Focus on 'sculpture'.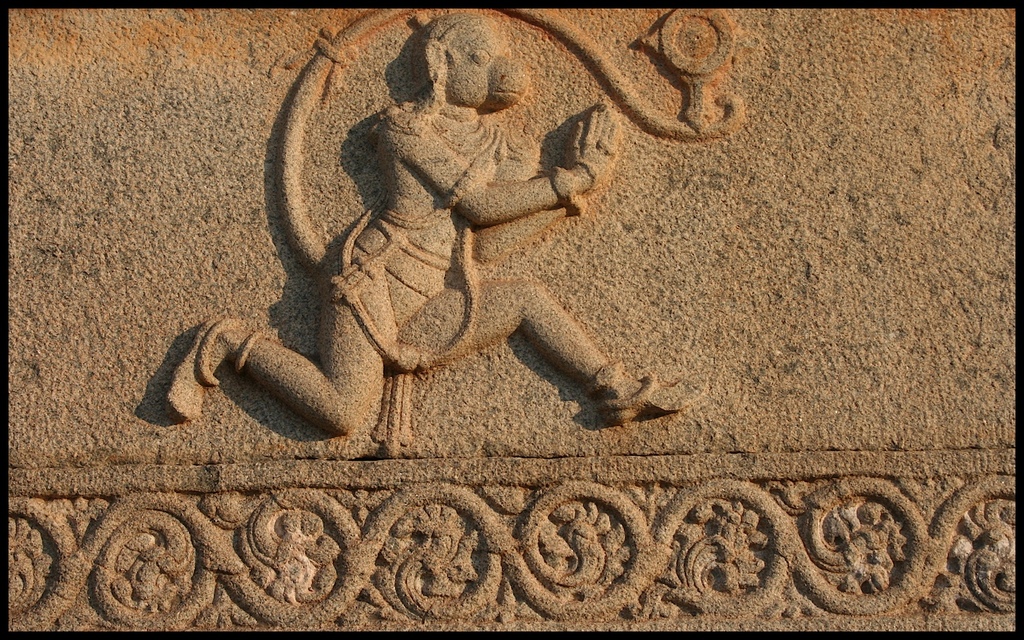
Focused at 166 6 745 457.
